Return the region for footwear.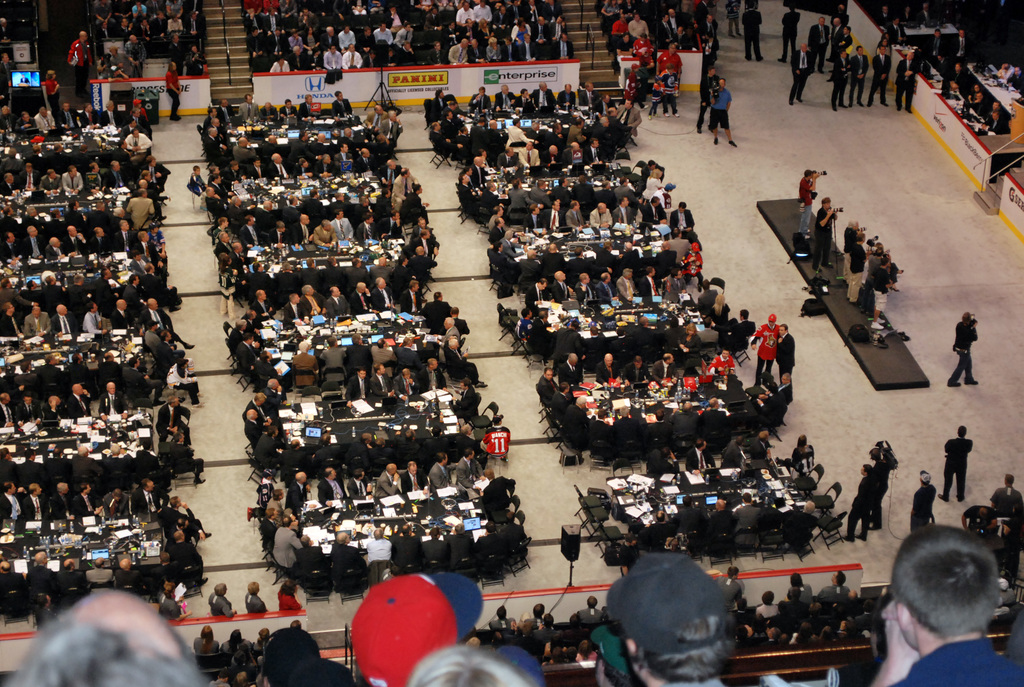
rect(831, 104, 837, 112).
